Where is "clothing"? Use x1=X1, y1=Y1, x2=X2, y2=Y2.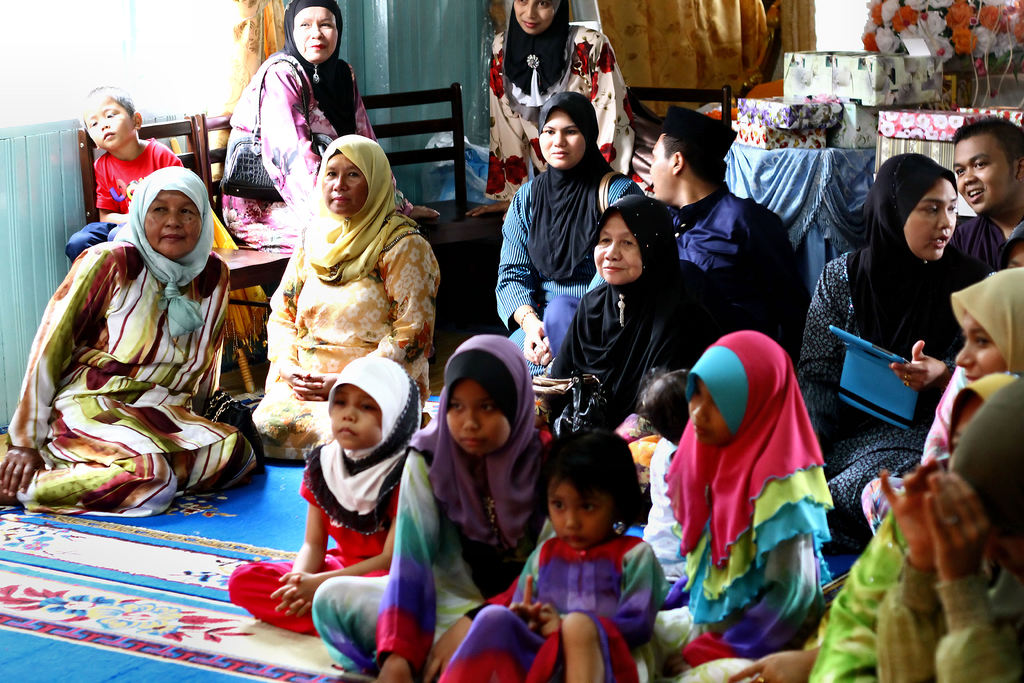
x1=444, y1=527, x2=671, y2=682.
